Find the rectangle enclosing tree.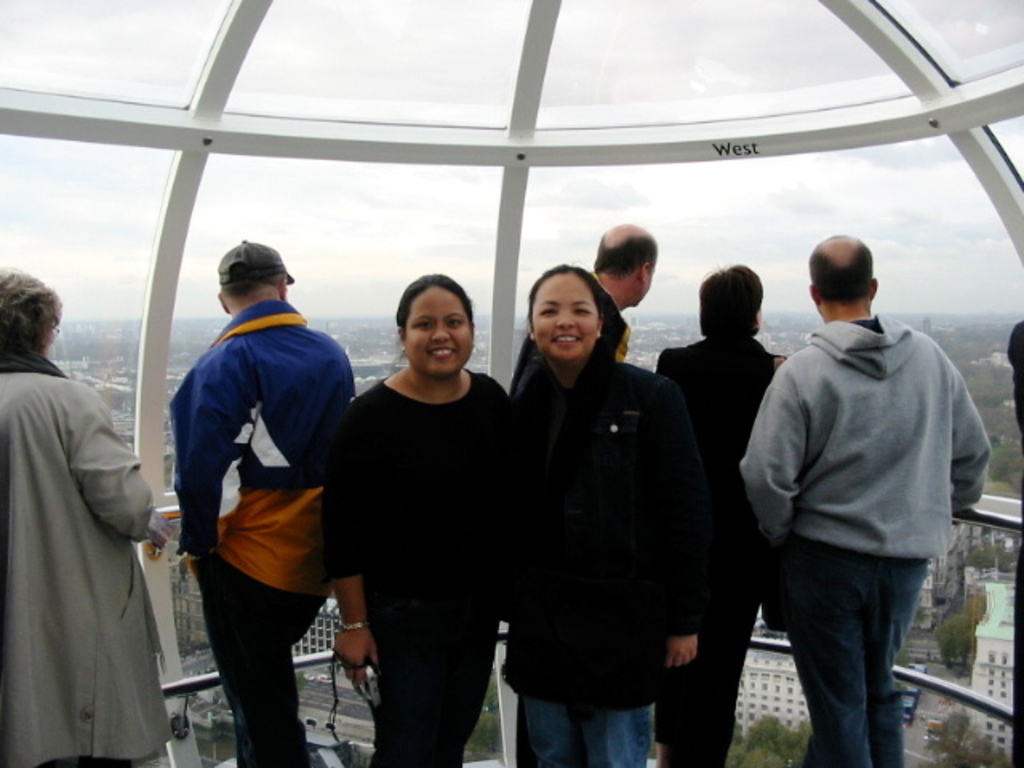
{"left": 936, "top": 614, "right": 971, "bottom": 672}.
